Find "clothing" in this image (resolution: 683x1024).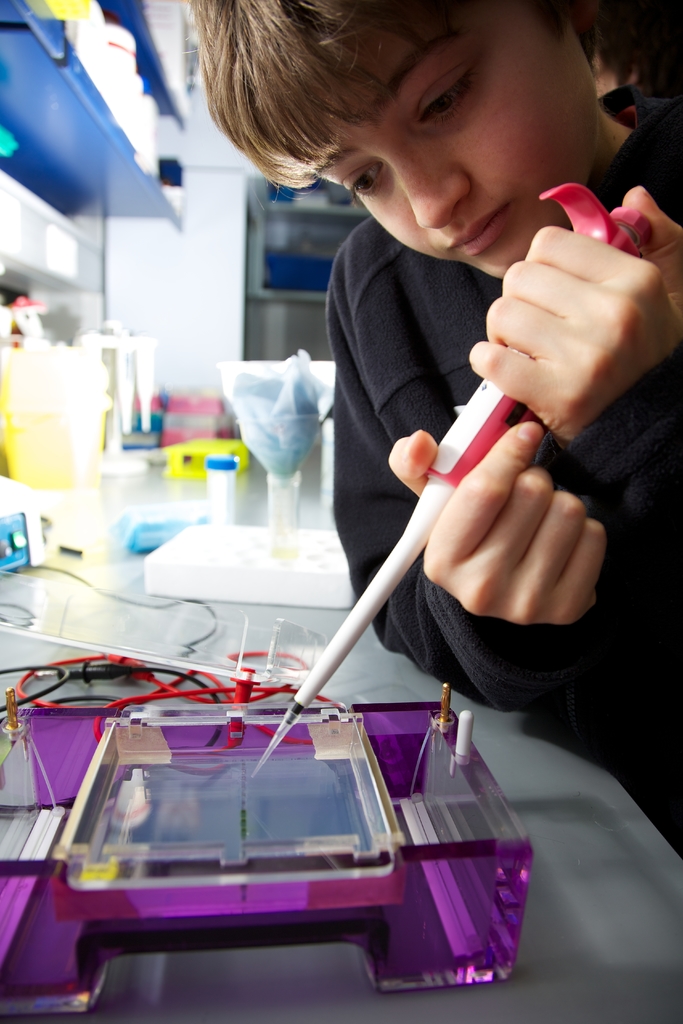
crop(324, 84, 682, 844).
